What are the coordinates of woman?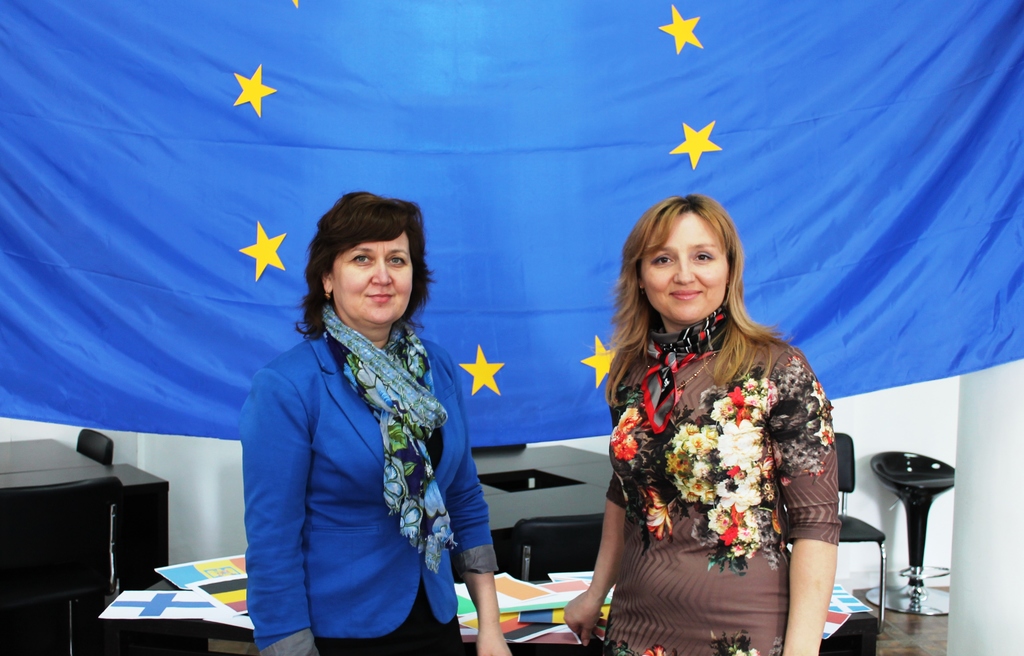
236 187 594 653.
